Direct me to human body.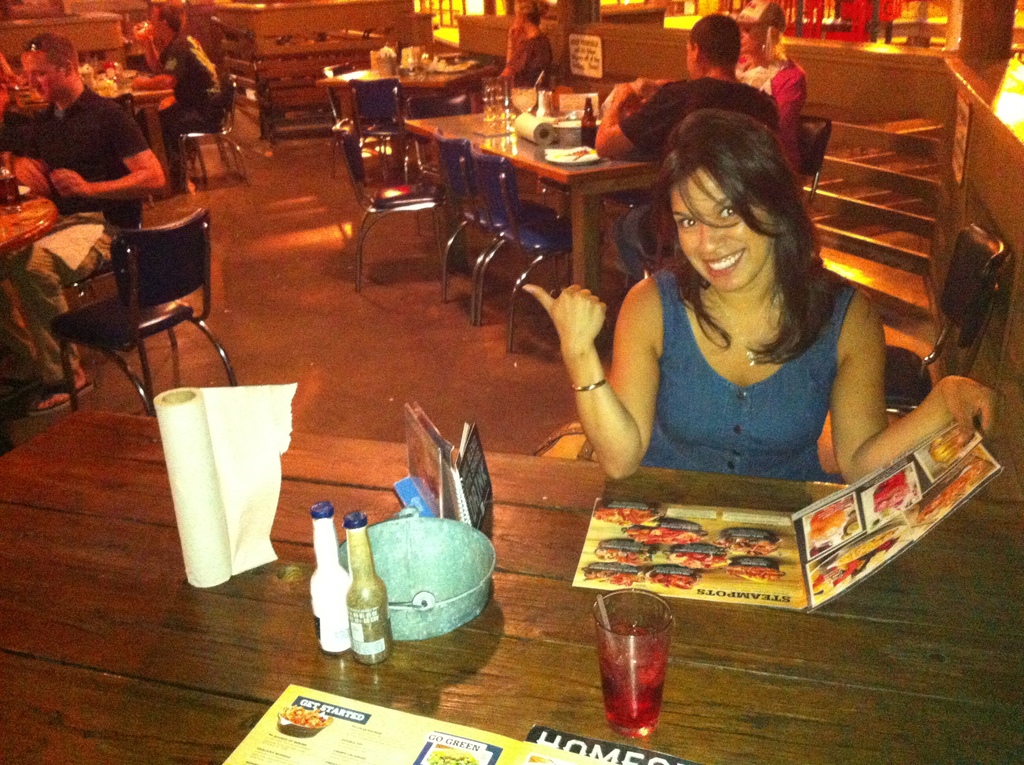
Direction: bbox=(588, 7, 783, 296).
